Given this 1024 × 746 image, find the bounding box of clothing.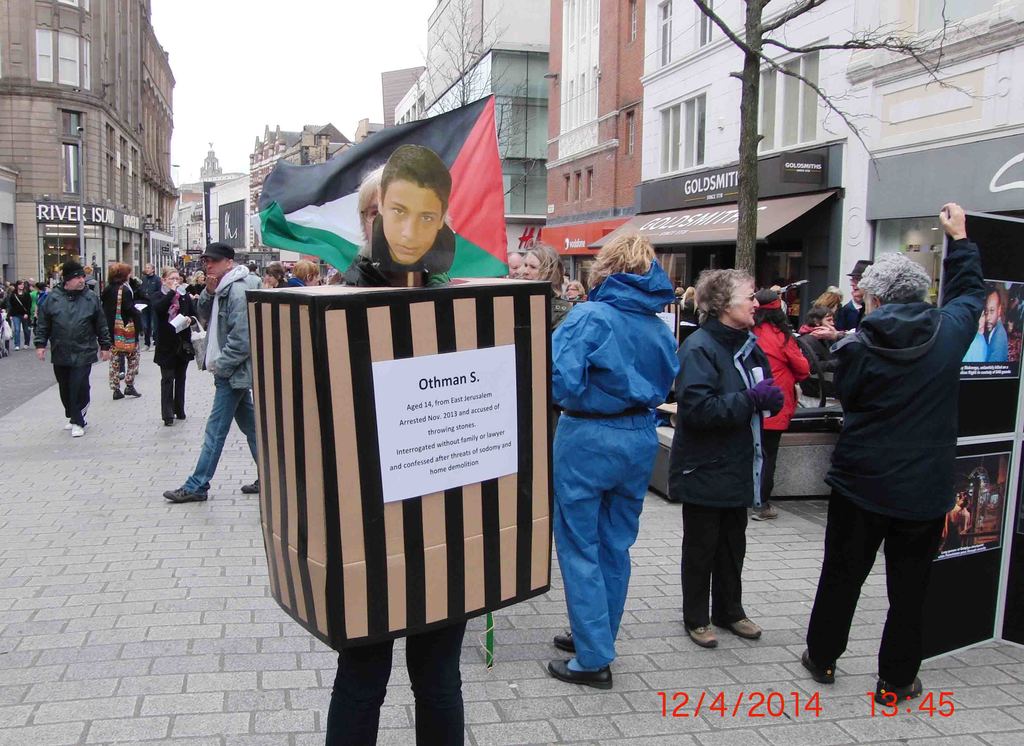
left=540, top=193, right=685, bottom=690.
